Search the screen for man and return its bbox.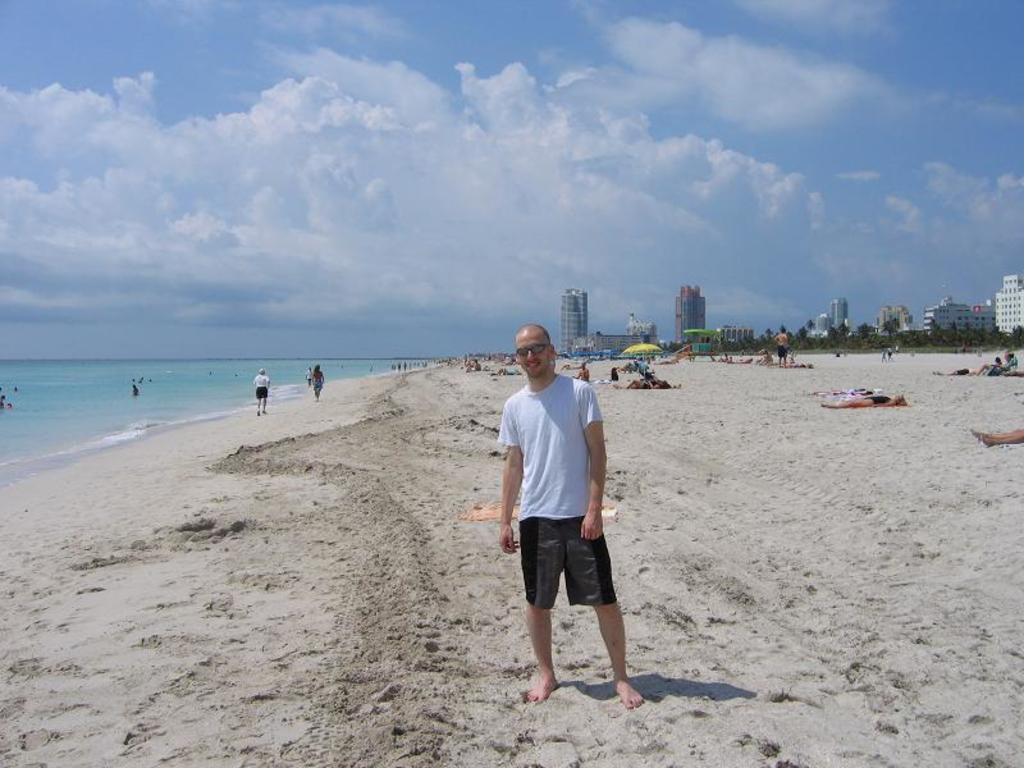
Found: l=493, t=340, r=643, b=719.
